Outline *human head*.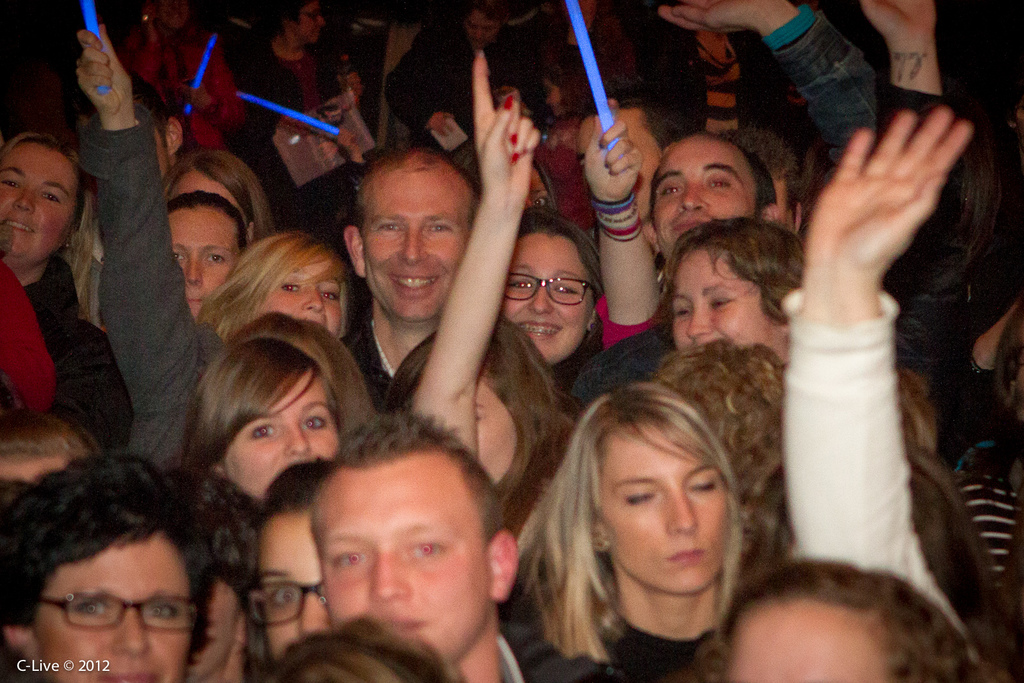
Outline: bbox(166, 191, 243, 326).
